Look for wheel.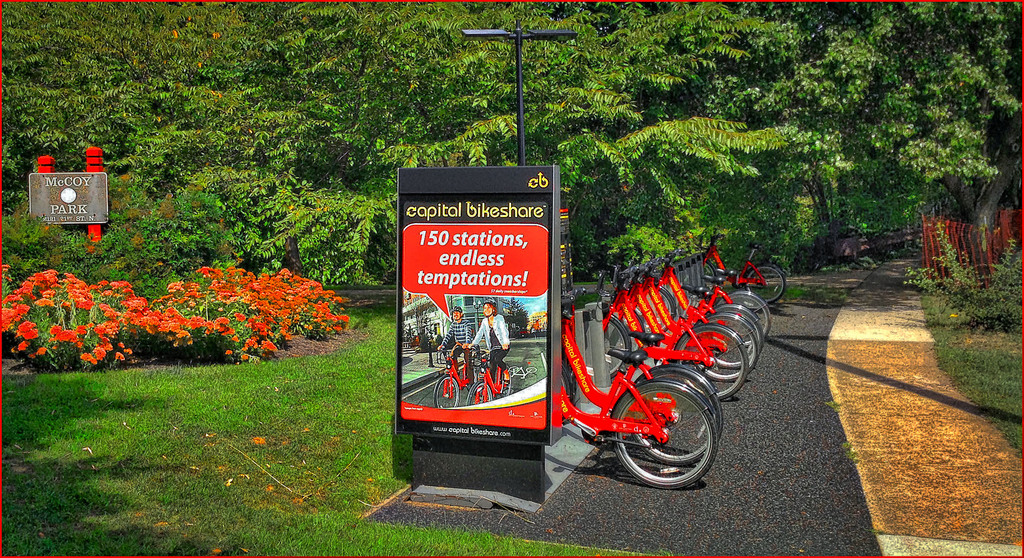
Found: bbox=[725, 292, 773, 333].
